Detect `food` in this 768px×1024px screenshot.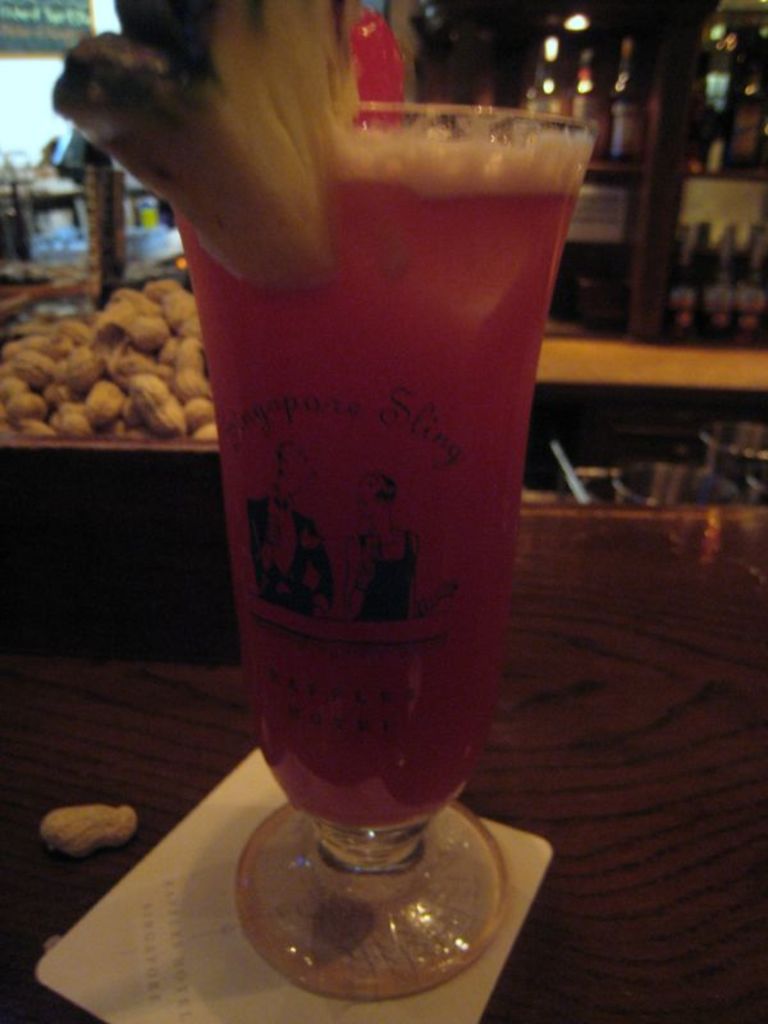
Detection: detection(0, 275, 221, 445).
